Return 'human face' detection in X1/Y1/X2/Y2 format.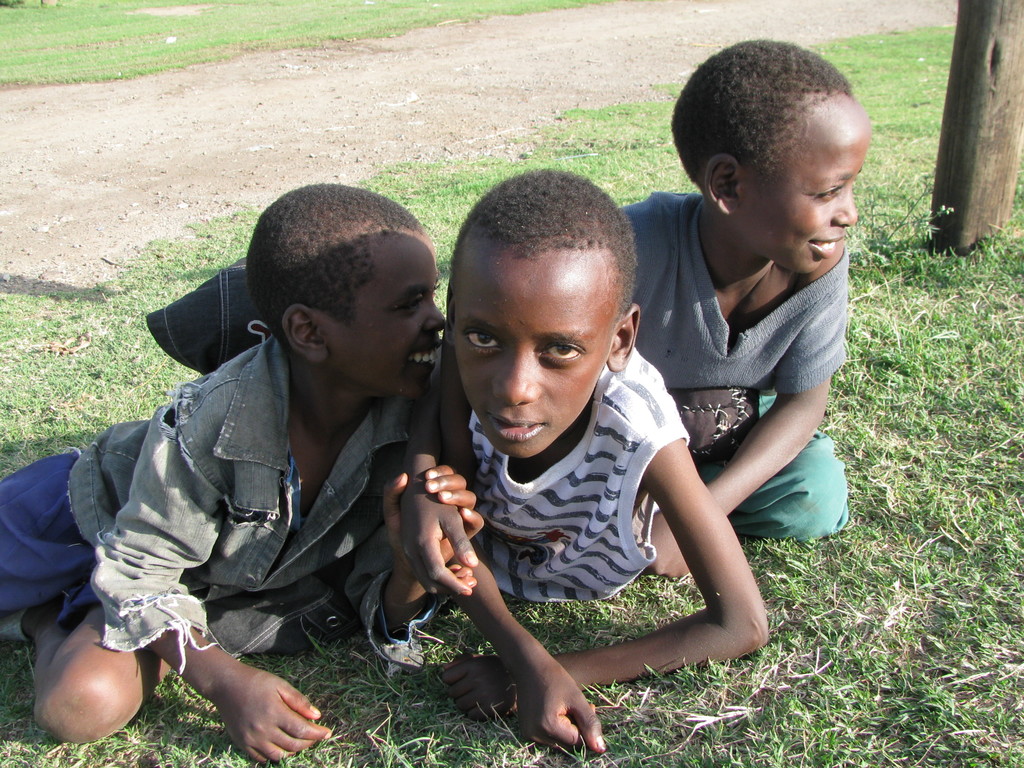
449/254/607/463.
